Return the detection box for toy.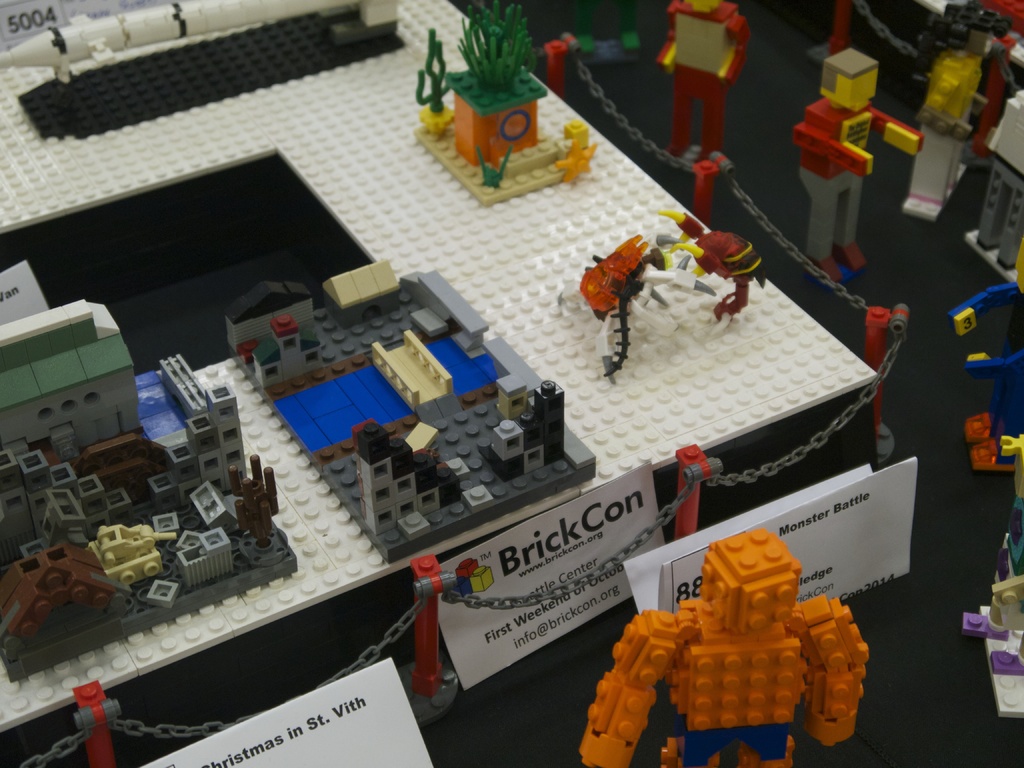
<box>787,52,924,281</box>.
